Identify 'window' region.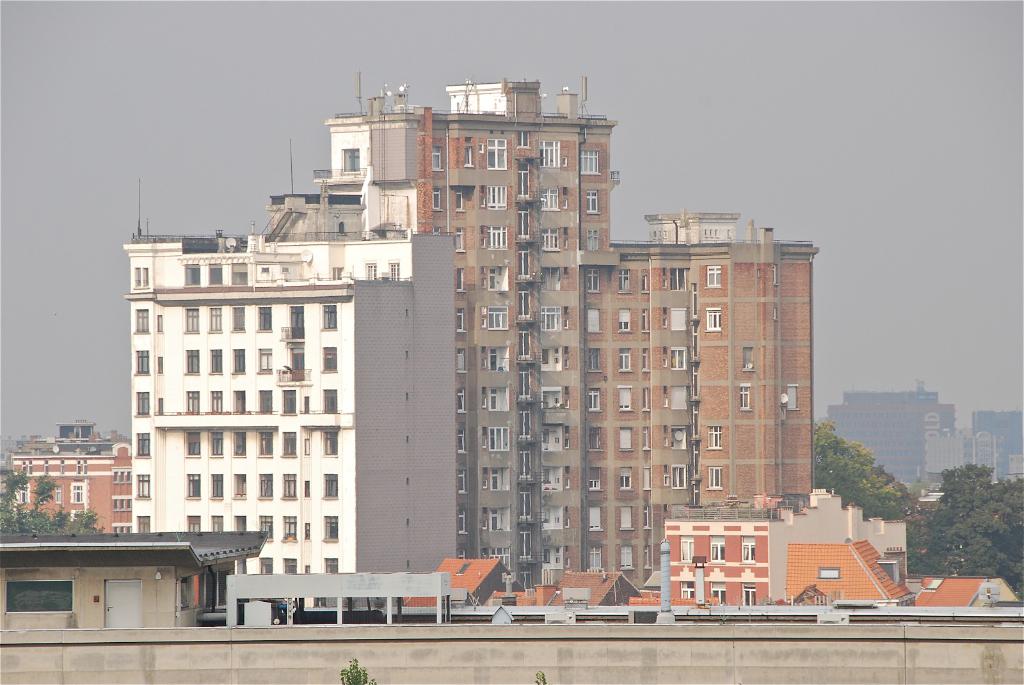
Region: box=[321, 512, 340, 544].
